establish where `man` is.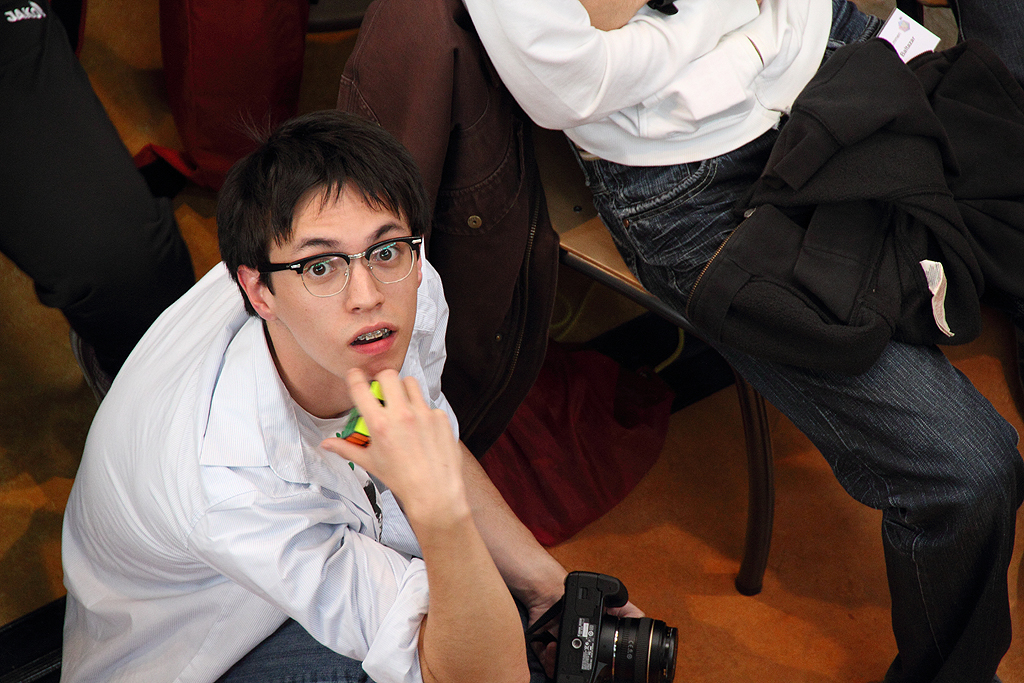
Established at (54, 104, 645, 682).
